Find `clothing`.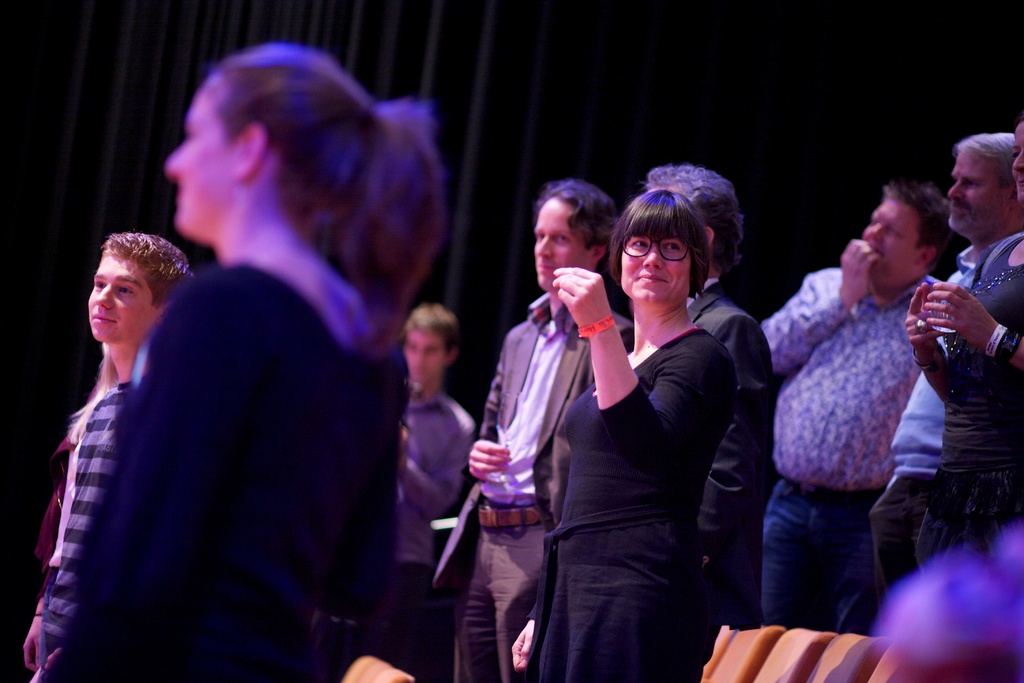
detection(760, 263, 946, 619).
